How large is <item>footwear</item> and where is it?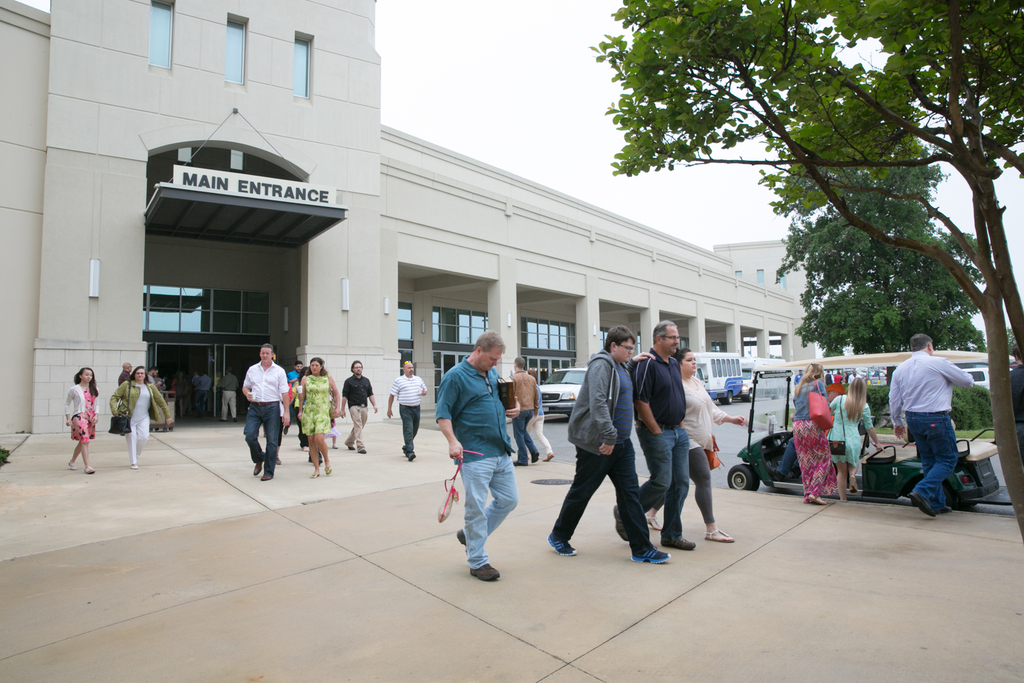
Bounding box: [x1=216, y1=416, x2=220, y2=423].
